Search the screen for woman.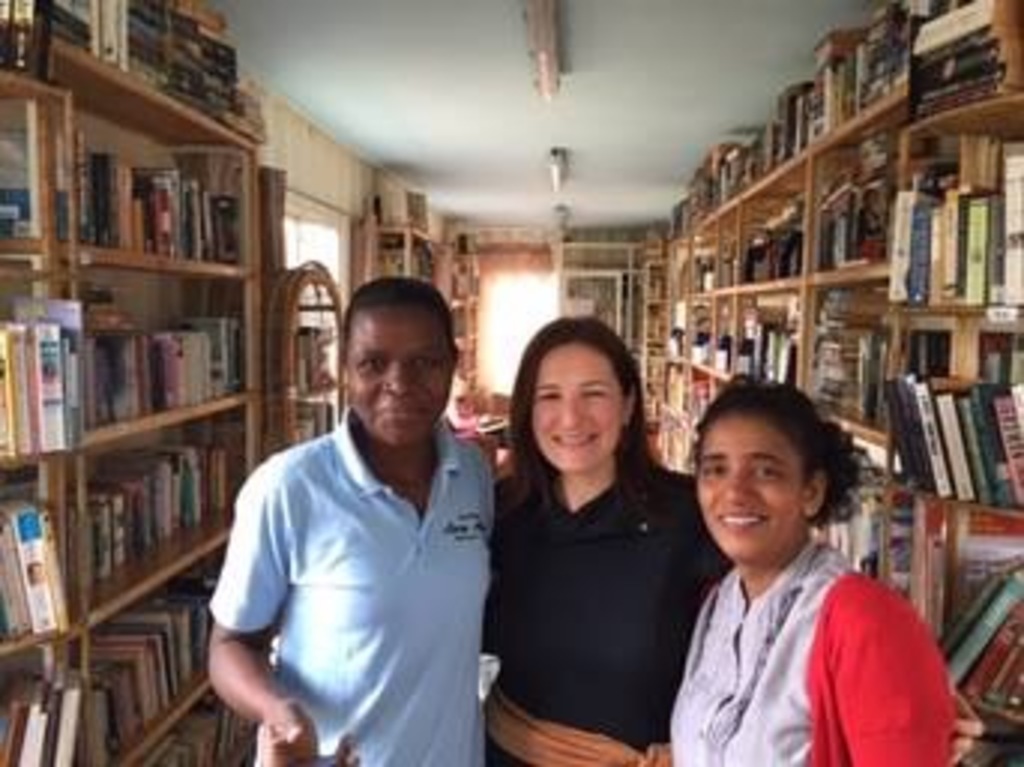
Found at [left=656, top=357, right=964, bottom=761].
